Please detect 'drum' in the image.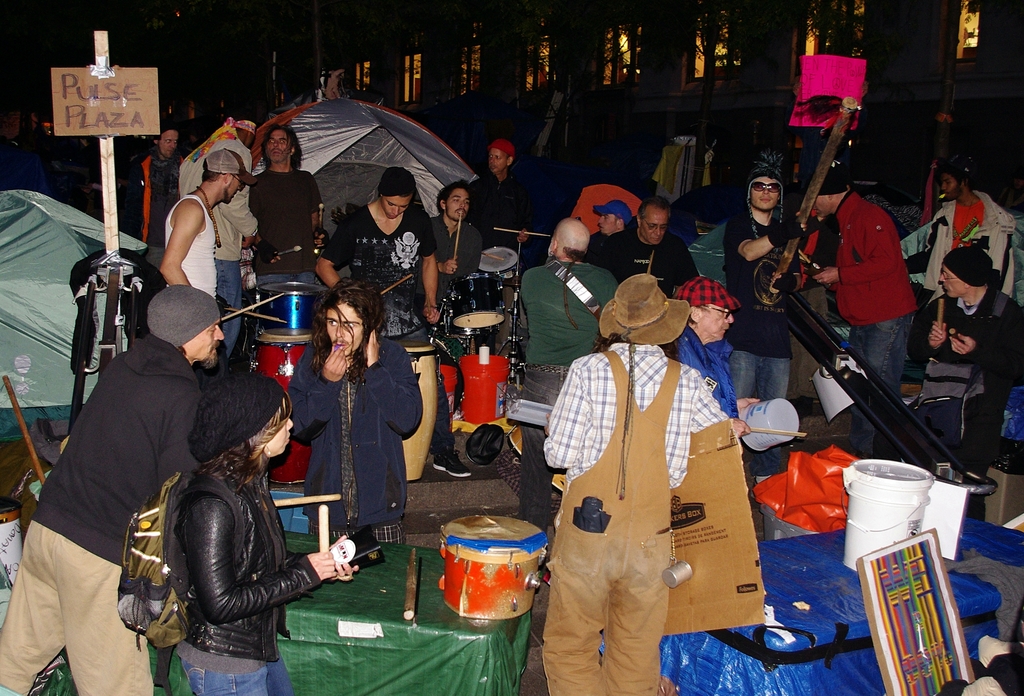
506/423/573/488.
